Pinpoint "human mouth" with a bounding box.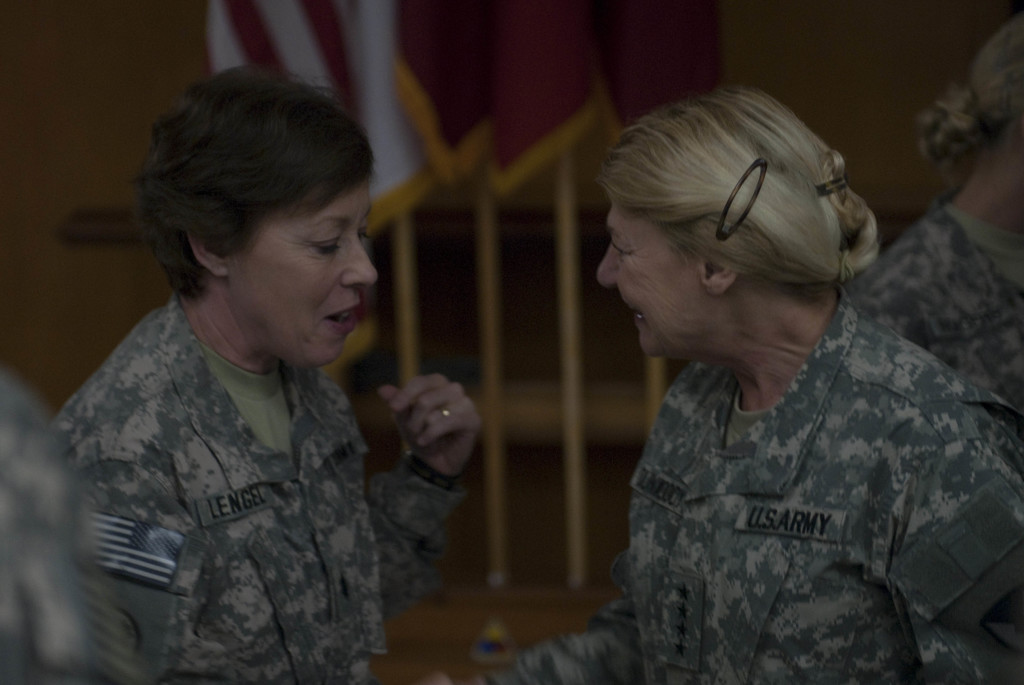
select_region(326, 302, 359, 333).
